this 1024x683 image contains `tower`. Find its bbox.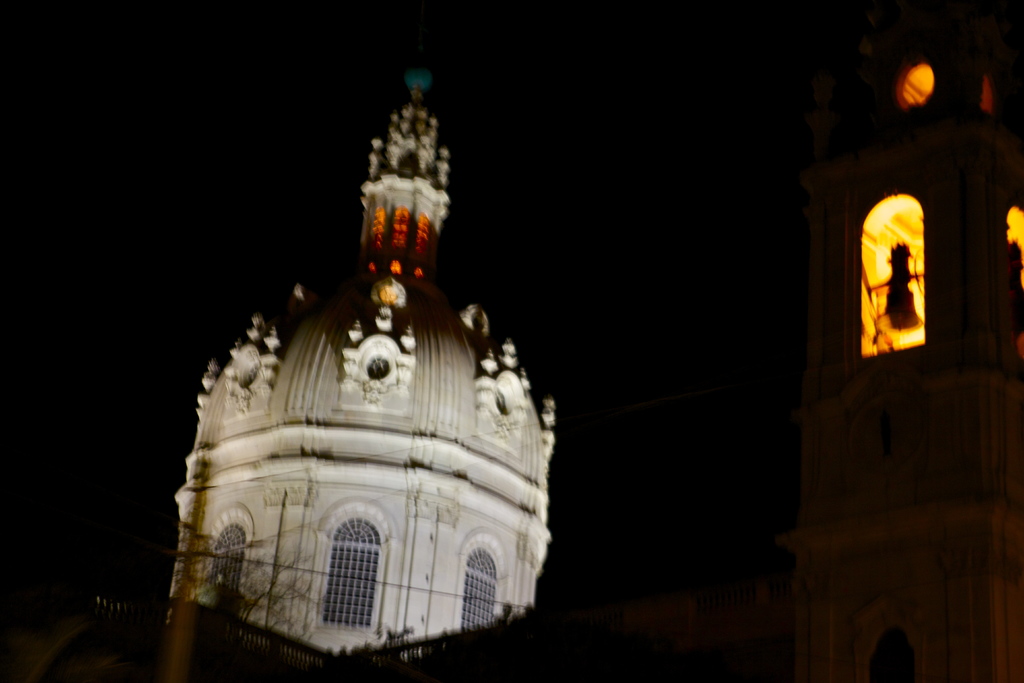
select_region(172, 58, 557, 653).
